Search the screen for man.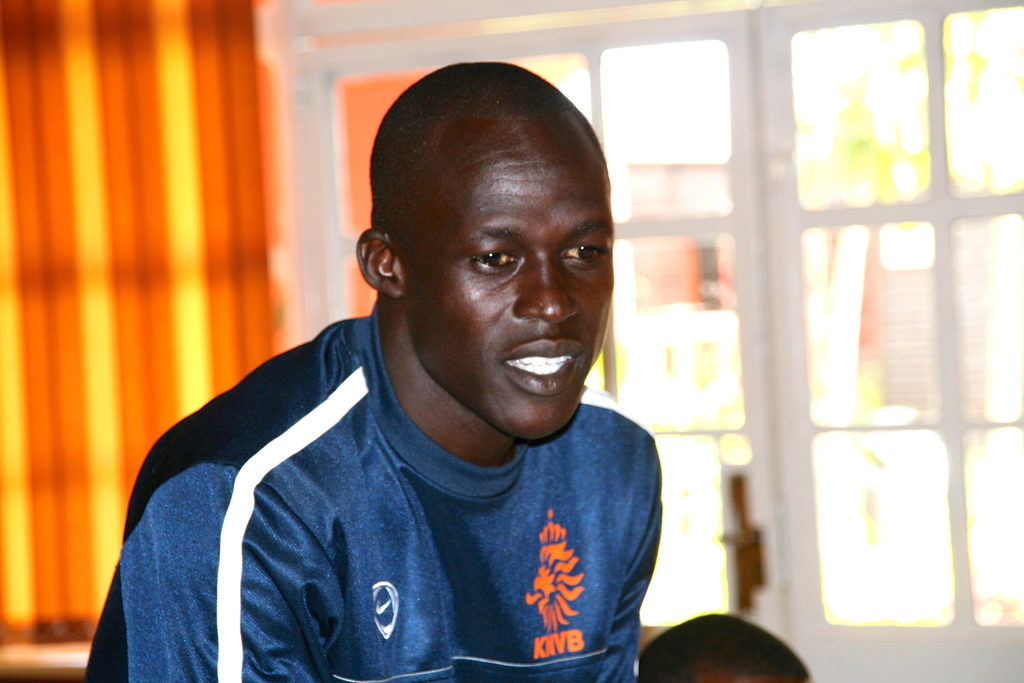
Found at 111 54 690 682.
